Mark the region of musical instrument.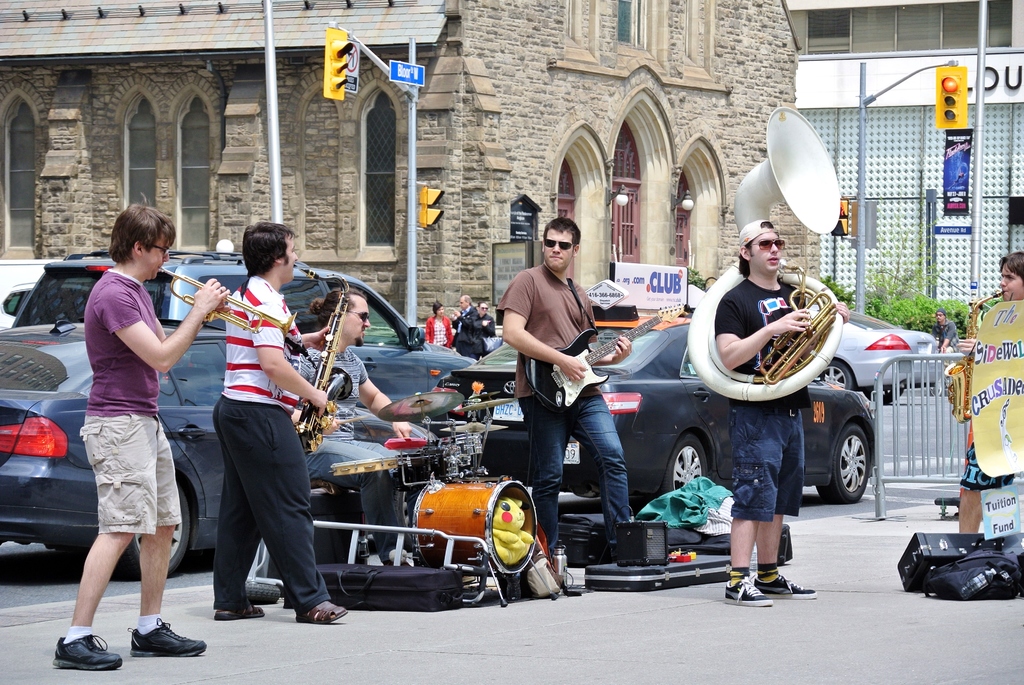
Region: box=[376, 389, 463, 421].
